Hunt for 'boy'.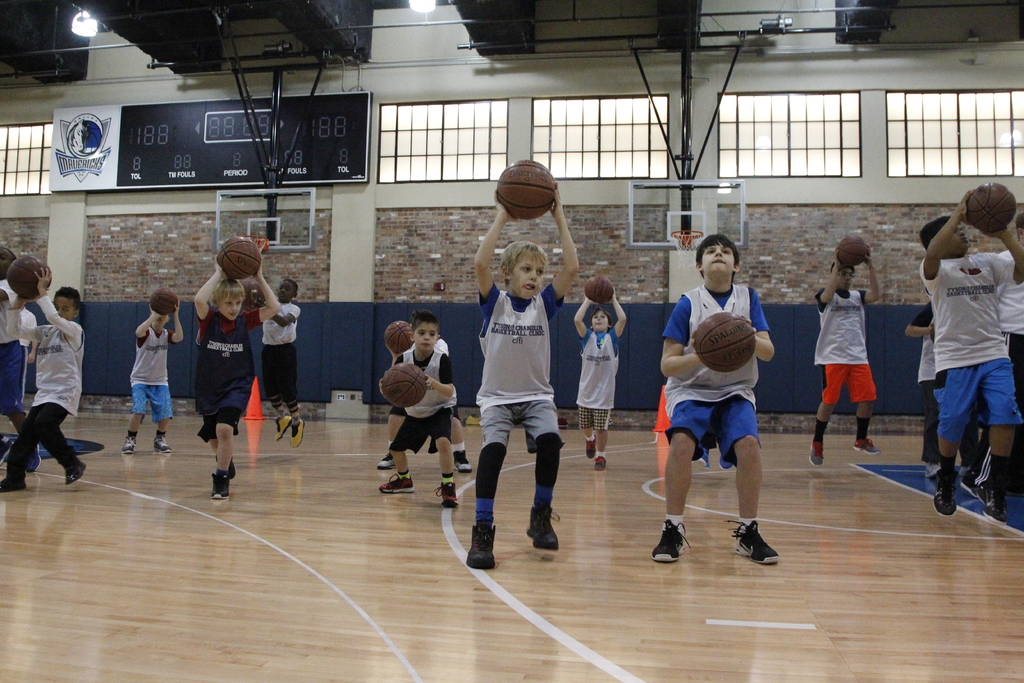
Hunted down at 195/258/280/498.
